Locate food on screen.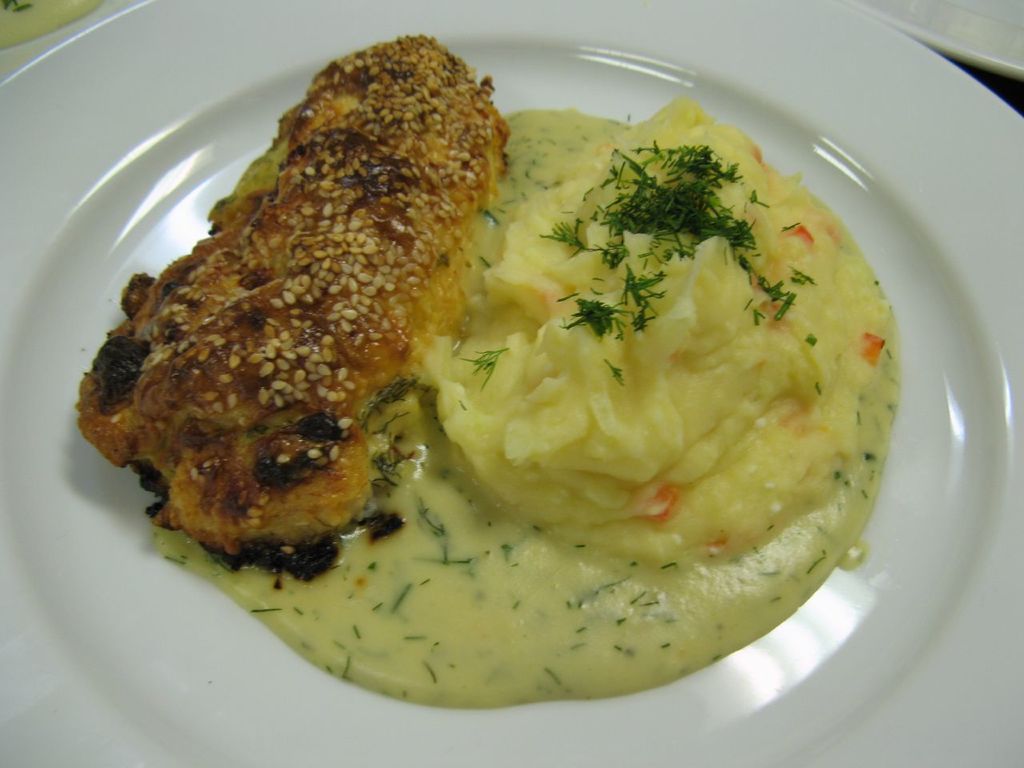
On screen at bbox(205, 46, 798, 694).
